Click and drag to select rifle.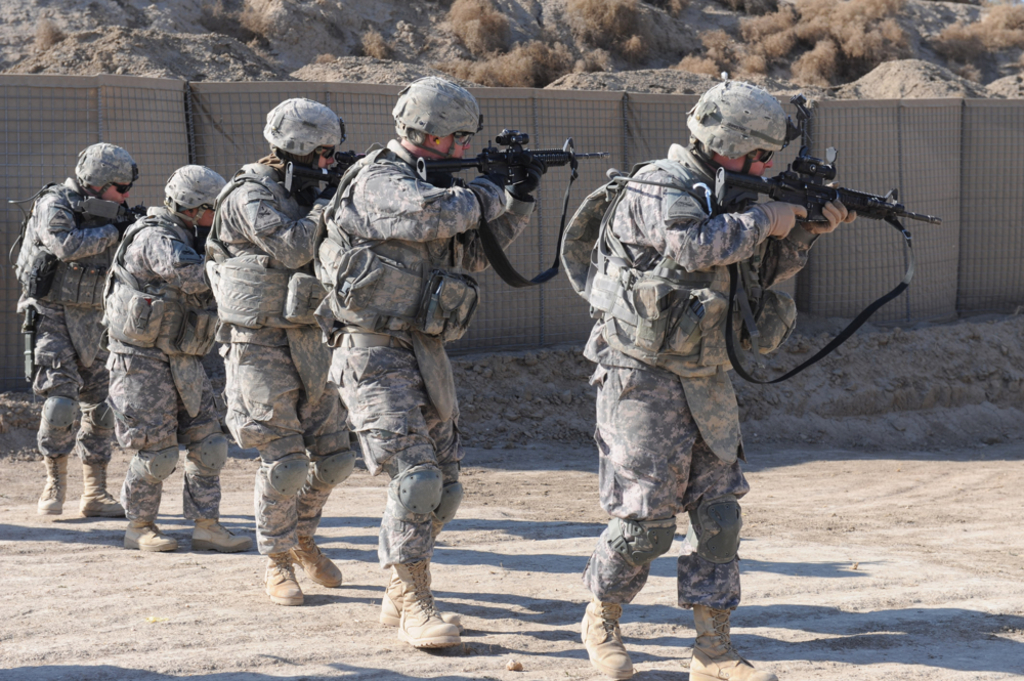
Selection: bbox(63, 184, 157, 228).
